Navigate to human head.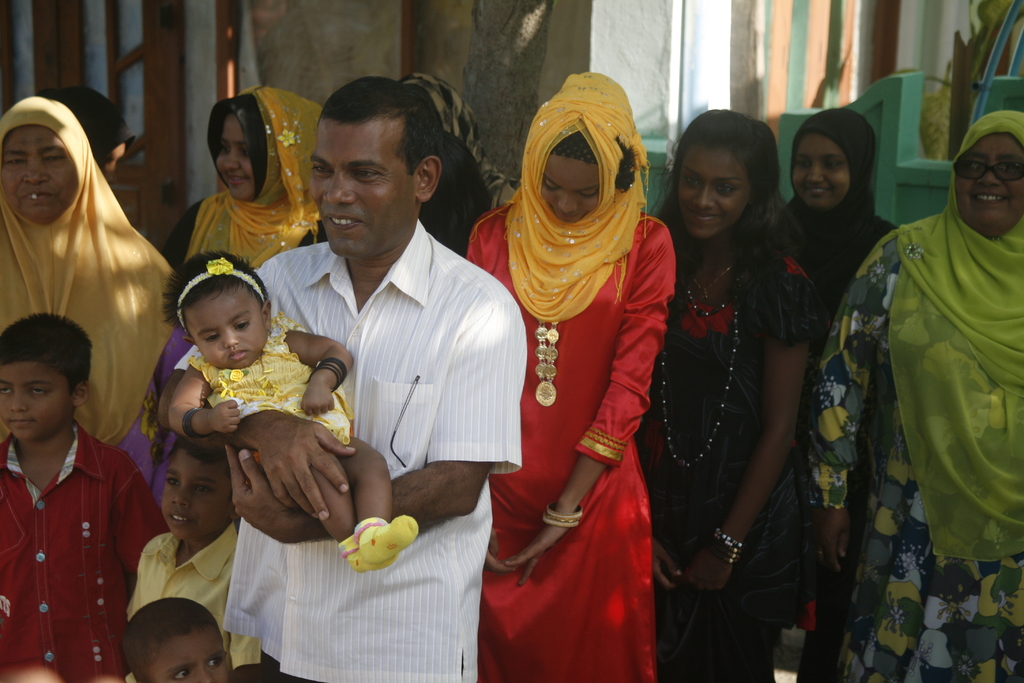
Navigation target: <box>204,83,326,199</box>.
